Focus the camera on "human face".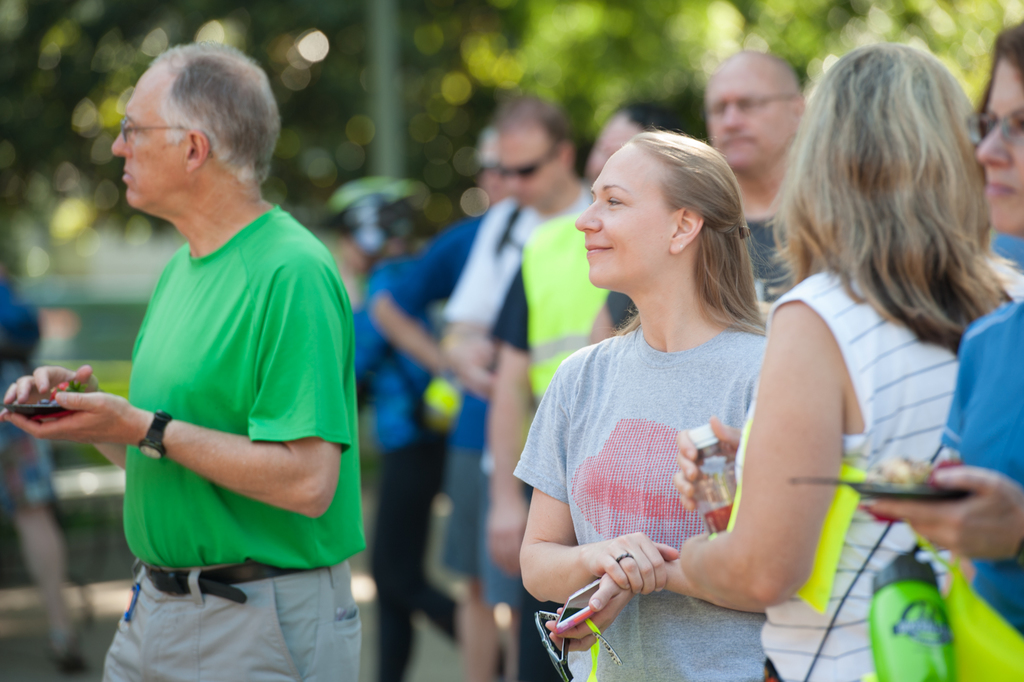
Focus region: BBox(980, 51, 1023, 234).
